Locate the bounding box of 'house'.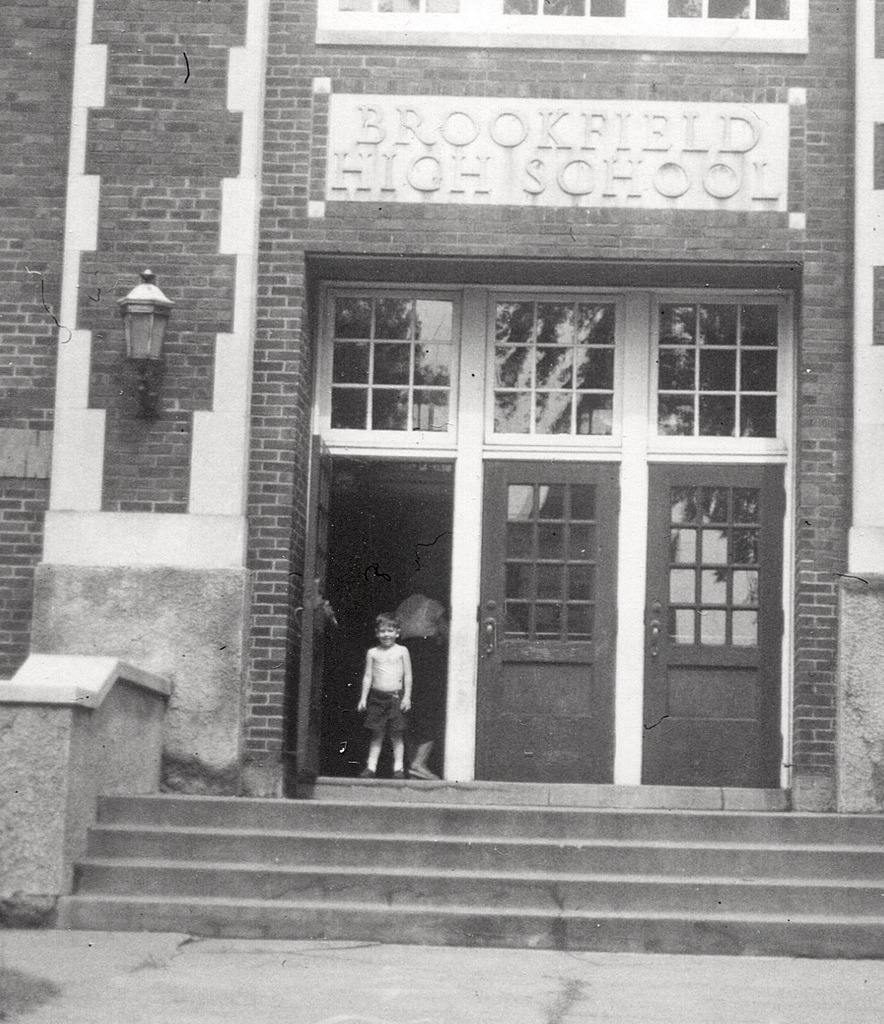
Bounding box: {"left": 0, "top": 1, "right": 883, "bottom": 821}.
